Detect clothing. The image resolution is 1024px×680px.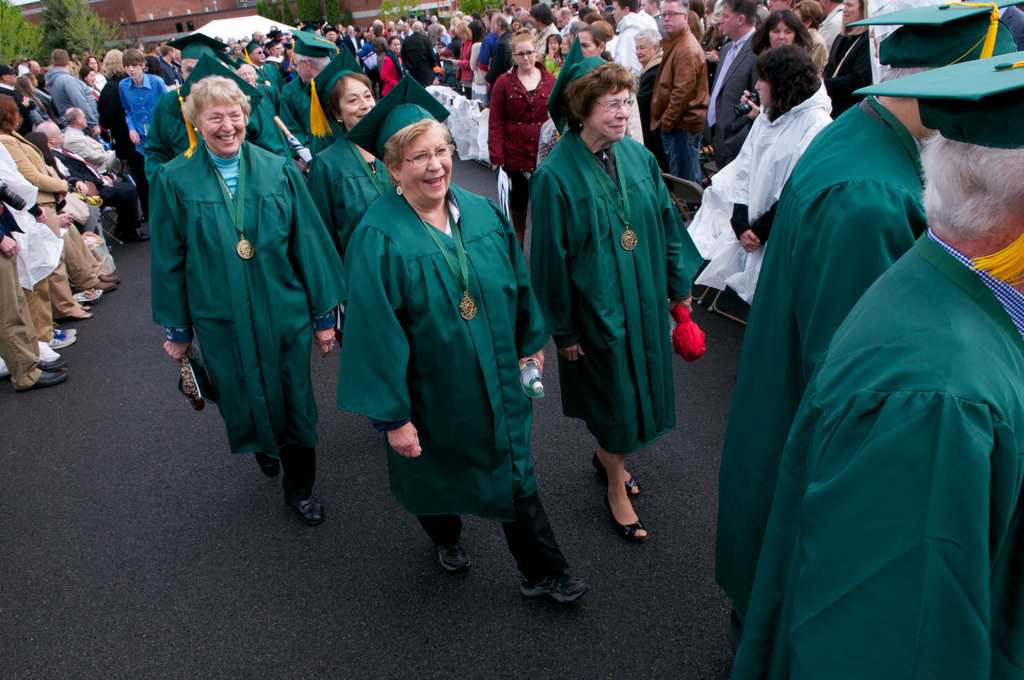
[138, 62, 333, 484].
